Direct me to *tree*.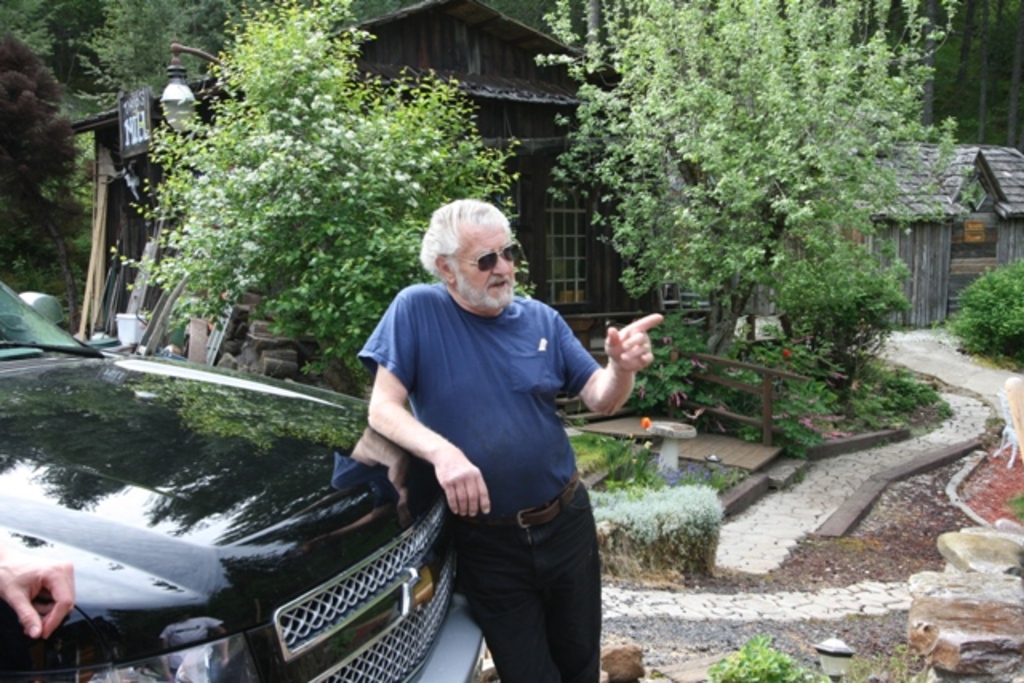
Direction: <box>528,0,976,430</box>.
